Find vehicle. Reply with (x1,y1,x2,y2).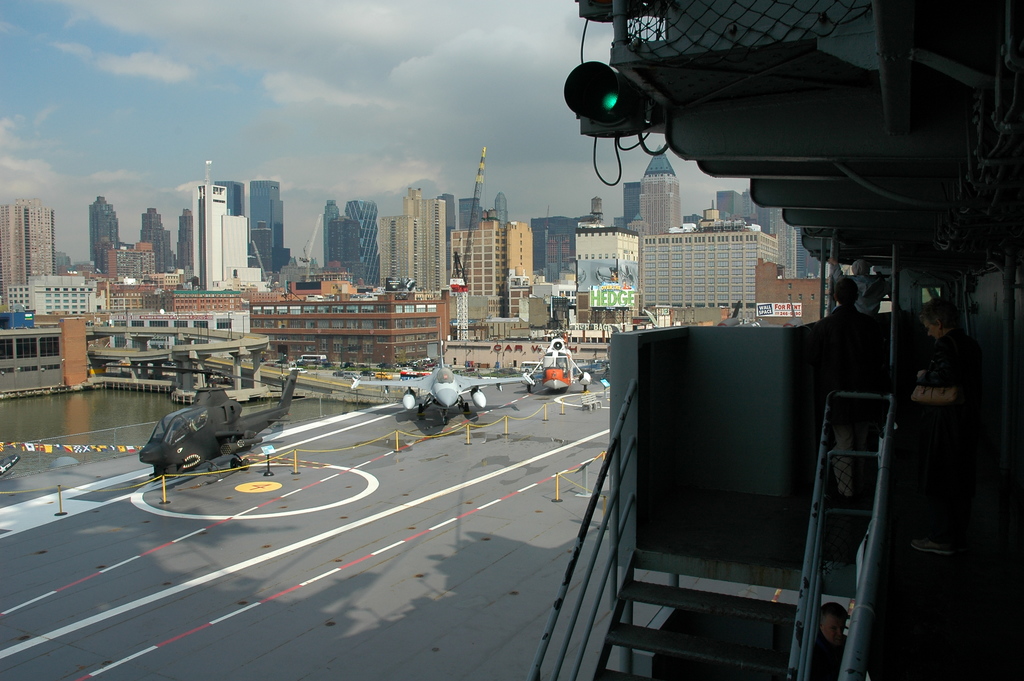
(136,368,297,484).
